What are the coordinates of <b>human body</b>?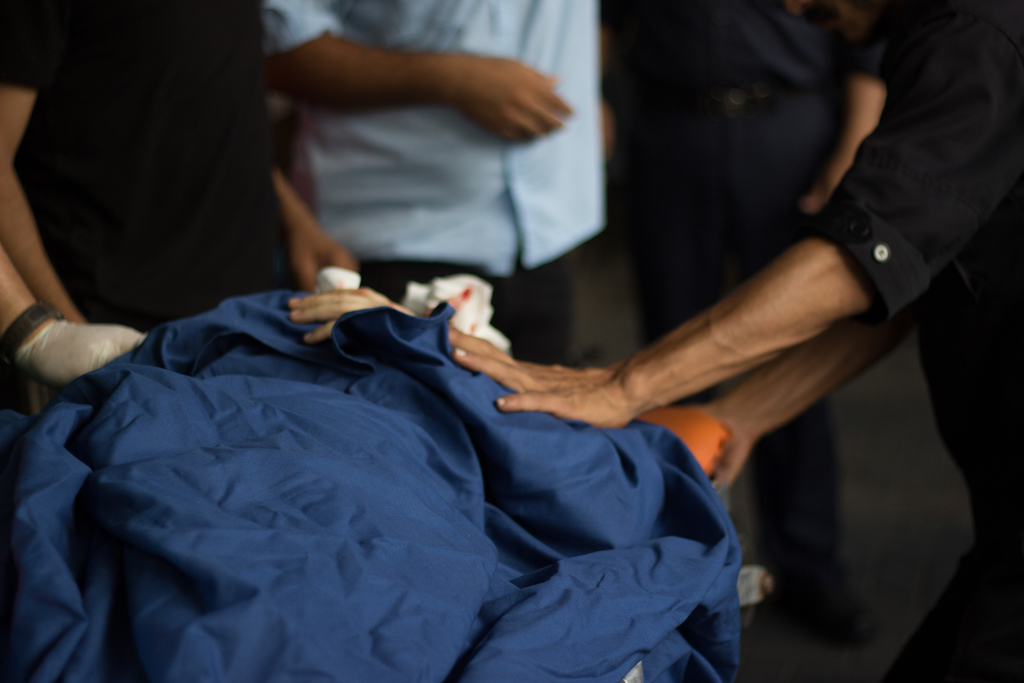
crop(444, 1, 1023, 682).
